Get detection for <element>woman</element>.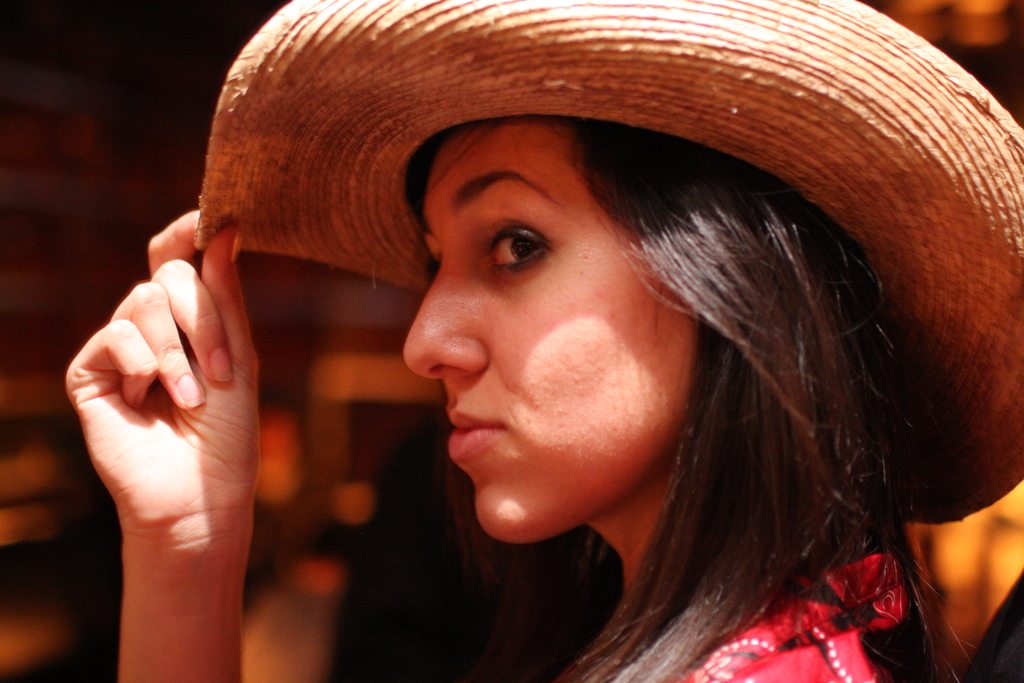
Detection: (left=123, top=58, right=1023, bottom=668).
